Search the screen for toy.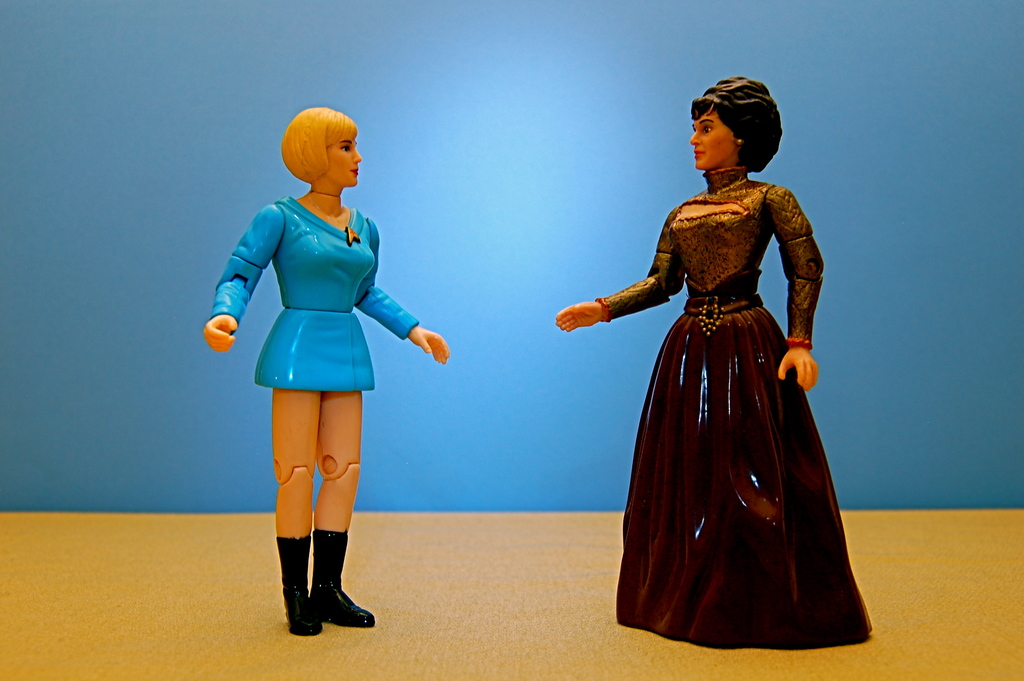
Found at <region>190, 79, 457, 619</region>.
